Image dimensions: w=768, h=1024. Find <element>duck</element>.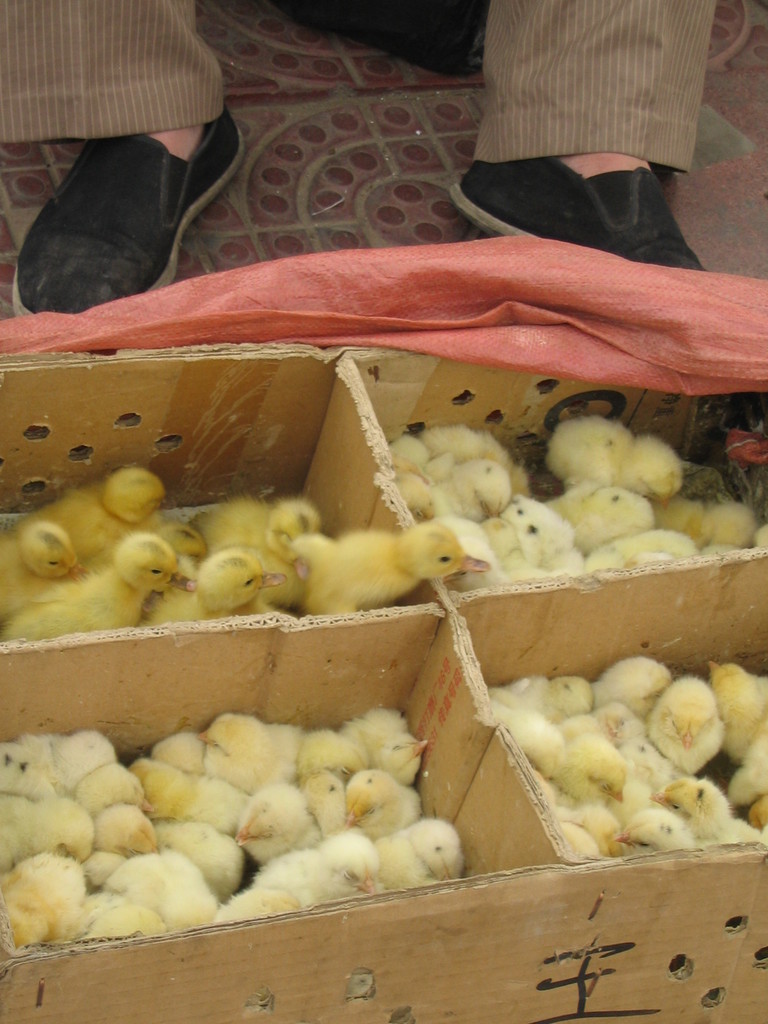
{"x1": 30, "y1": 457, "x2": 175, "y2": 548}.
